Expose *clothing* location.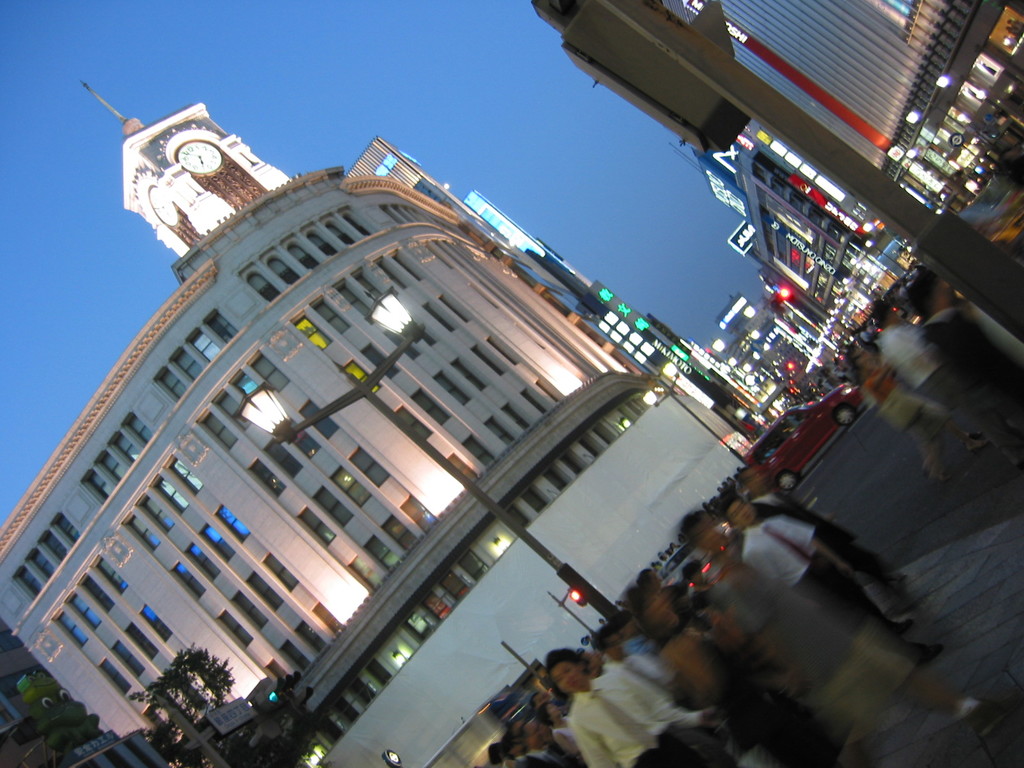
Exposed at 740 520 927 650.
